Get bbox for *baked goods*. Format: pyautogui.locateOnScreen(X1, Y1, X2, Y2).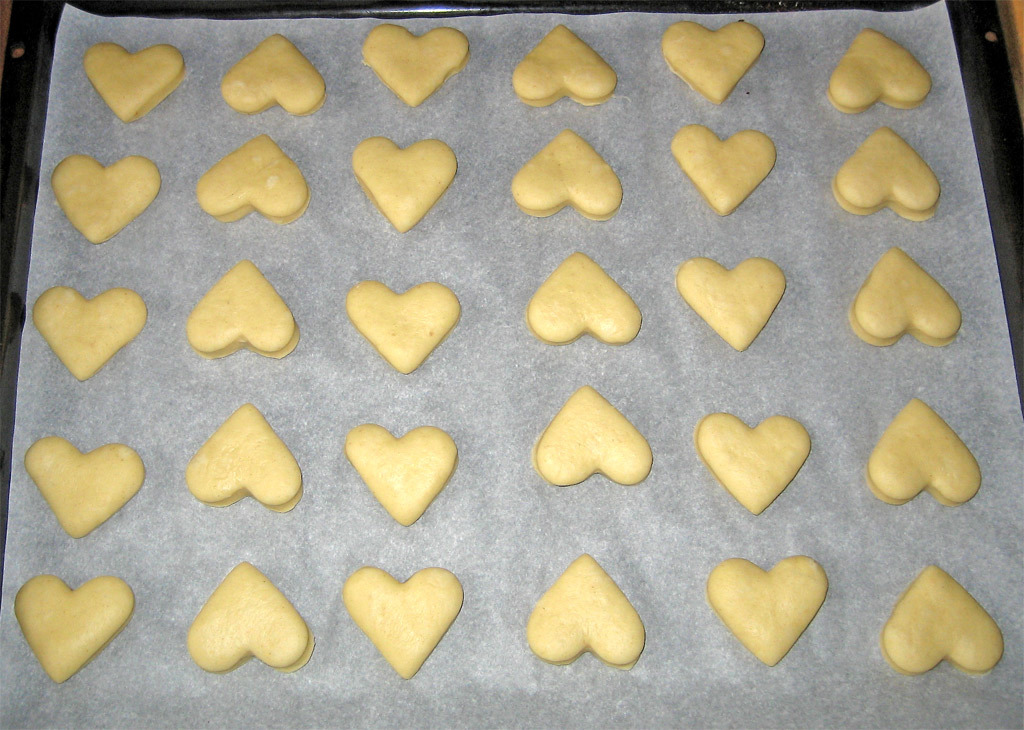
pyautogui.locateOnScreen(340, 567, 466, 680).
